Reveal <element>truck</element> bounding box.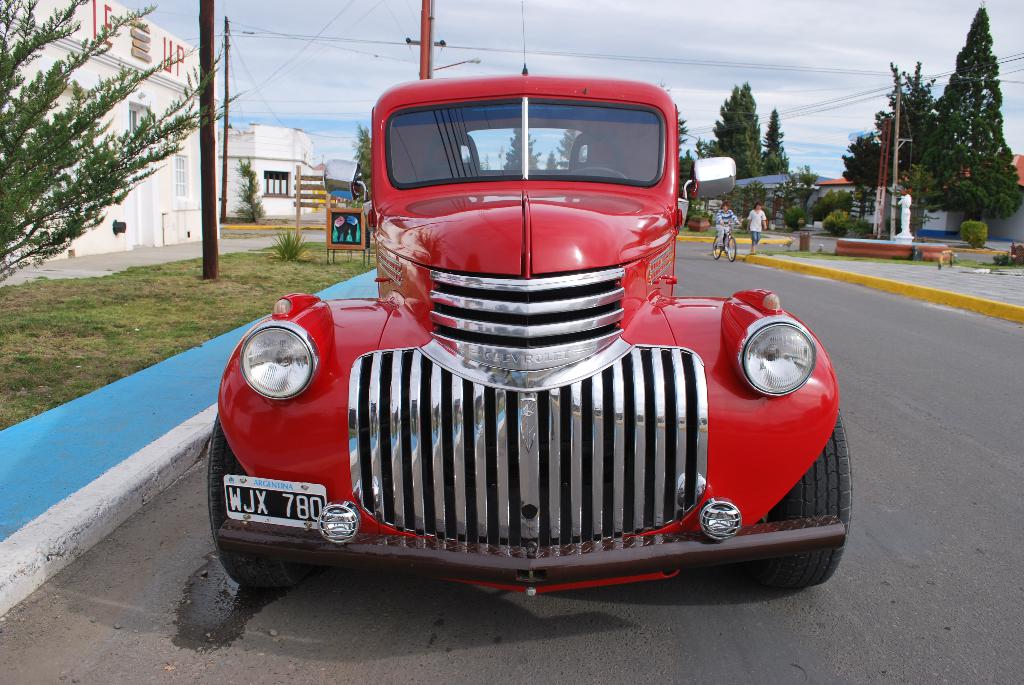
Revealed: bbox=(209, 70, 820, 609).
